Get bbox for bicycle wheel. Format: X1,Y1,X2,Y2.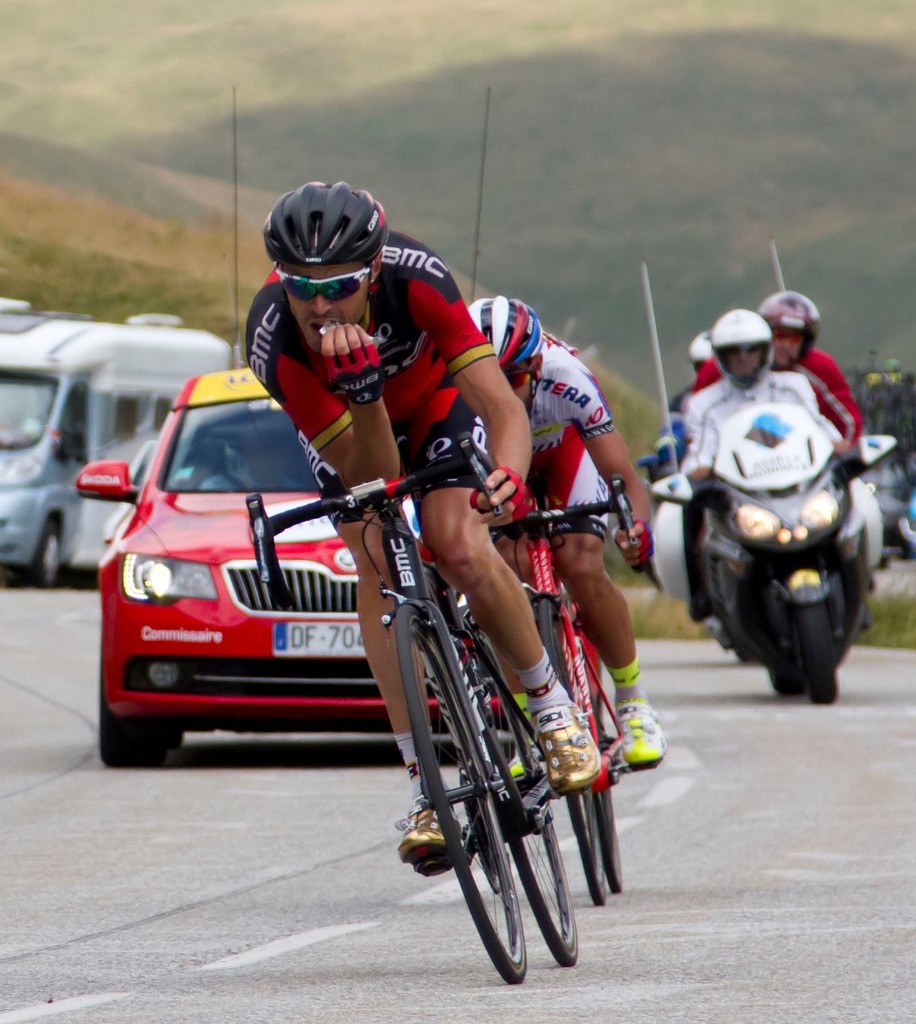
461,633,582,969.
